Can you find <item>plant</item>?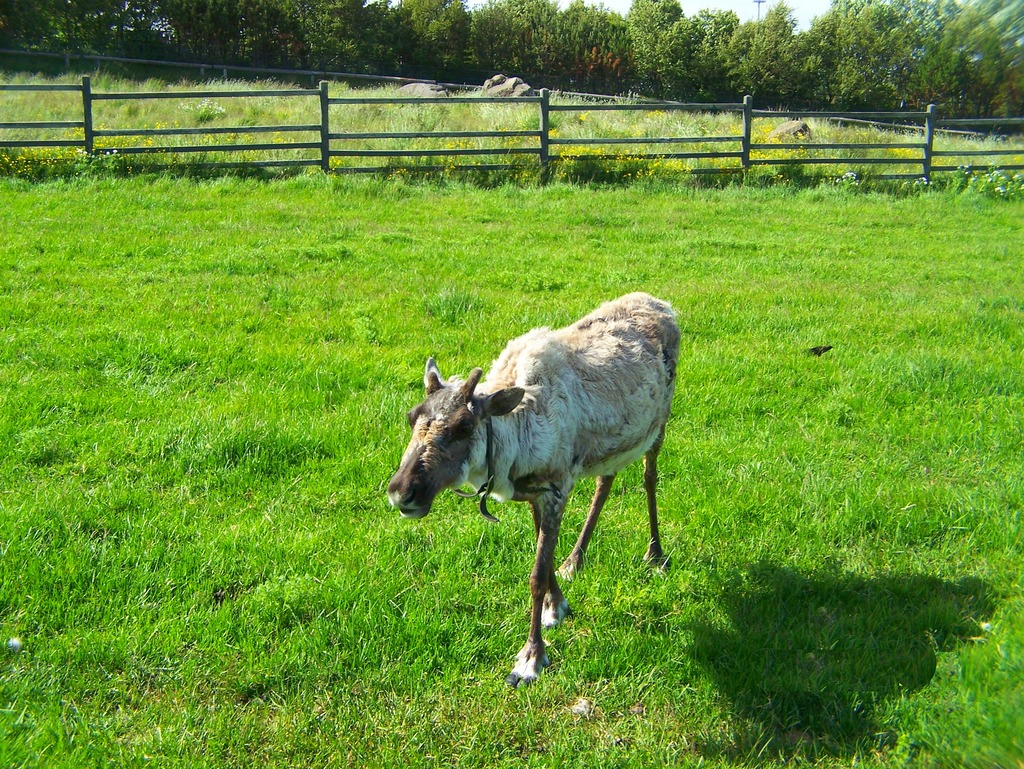
Yes, bounding box: [0, 140, 1023, 768].
